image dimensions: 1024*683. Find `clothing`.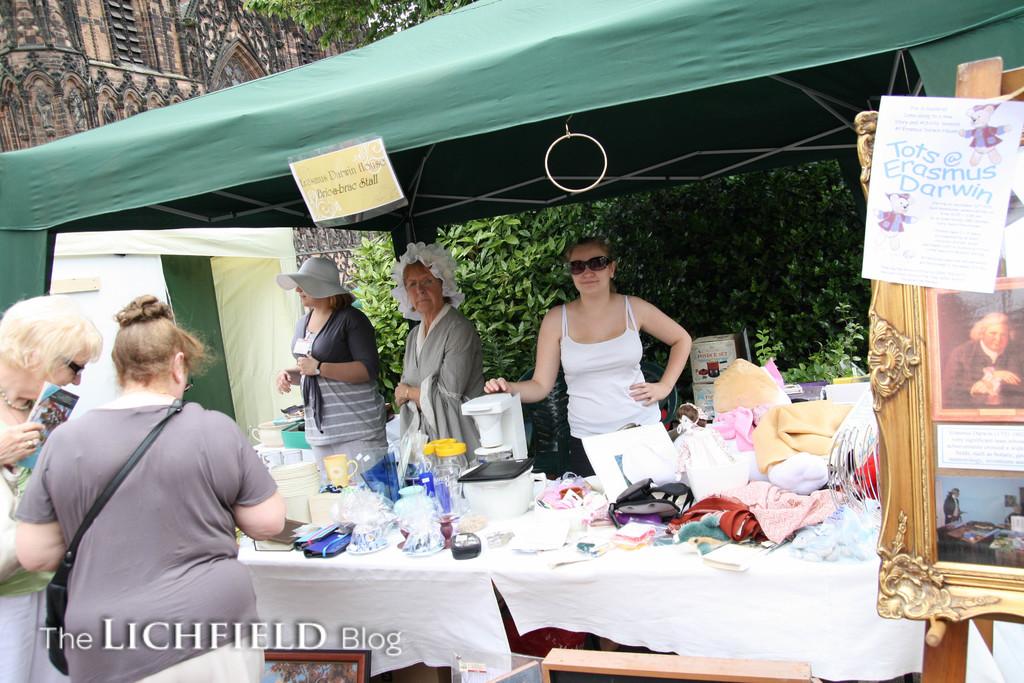
26,359,284,655.
